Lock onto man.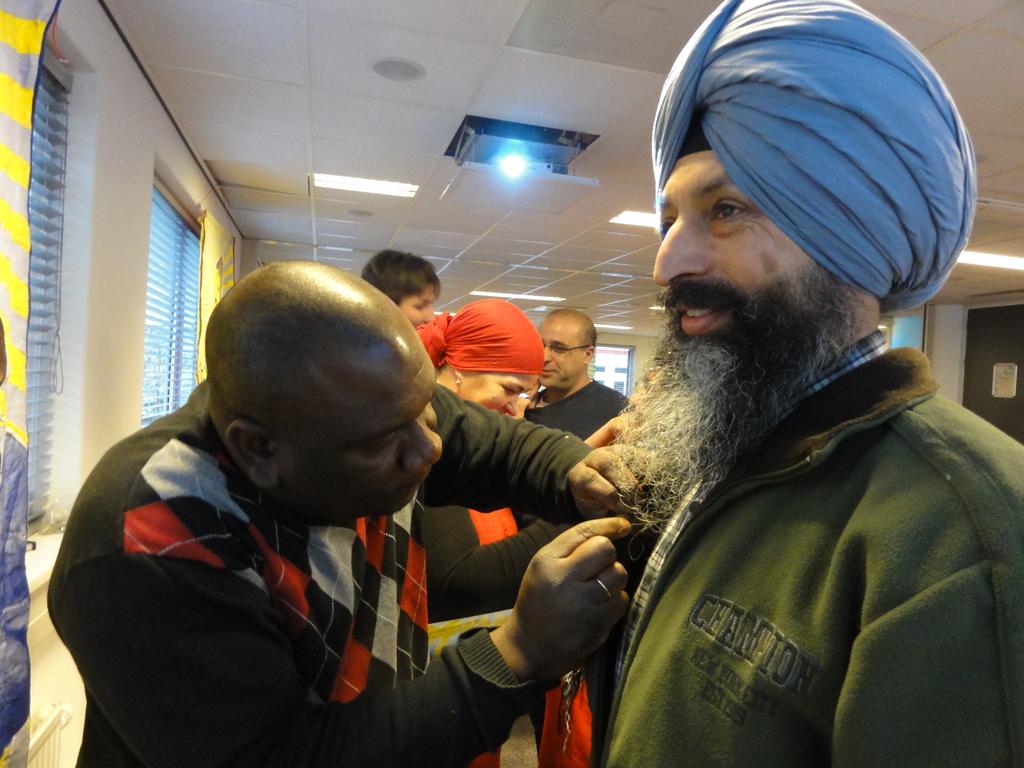
Locked: BBox(46, 259, 657, 767).
